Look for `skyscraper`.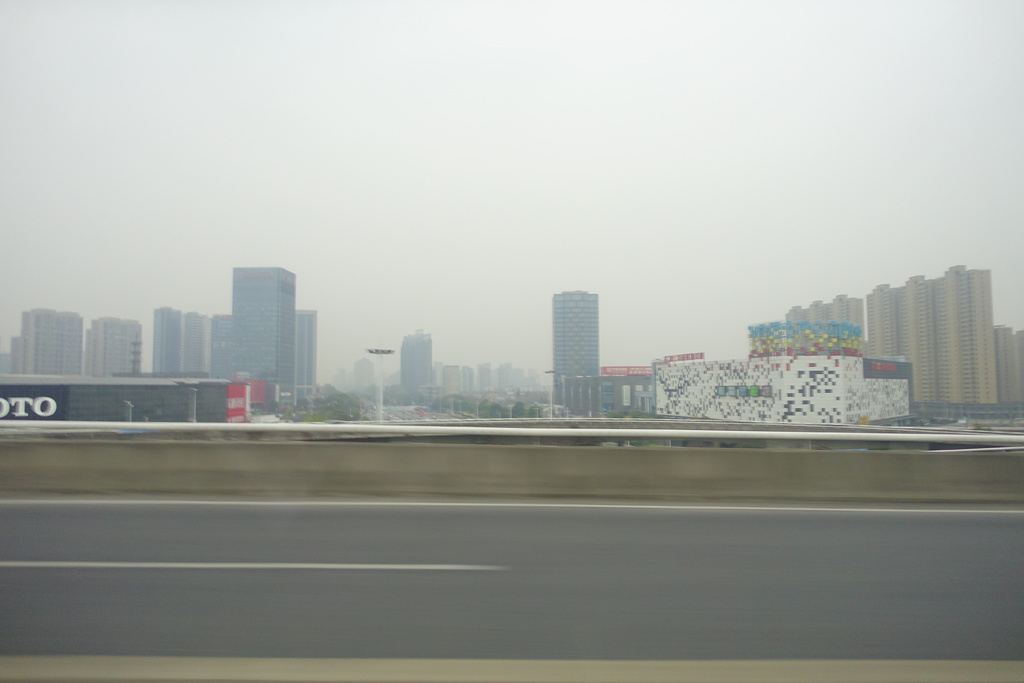
Found: <bbox>223, 265, 303, 414</bbox>.
